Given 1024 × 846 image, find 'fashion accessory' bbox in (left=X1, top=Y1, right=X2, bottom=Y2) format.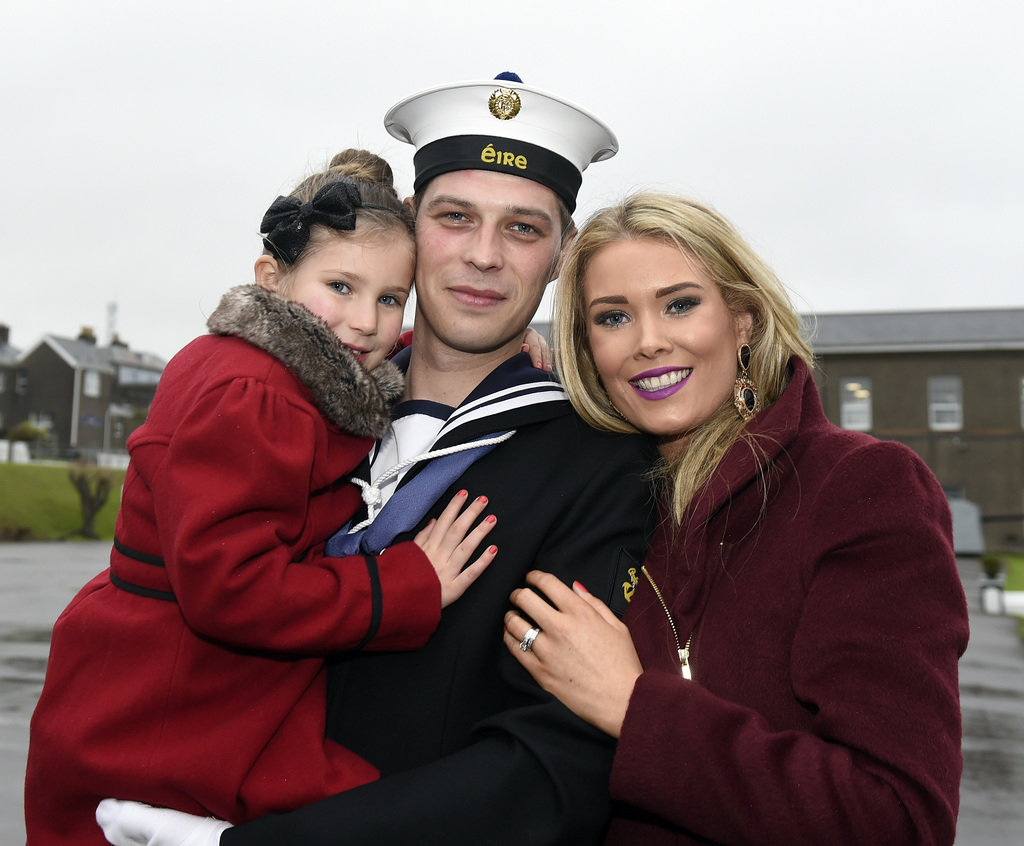
(left=477, top=496, right=486, bottom=506).
